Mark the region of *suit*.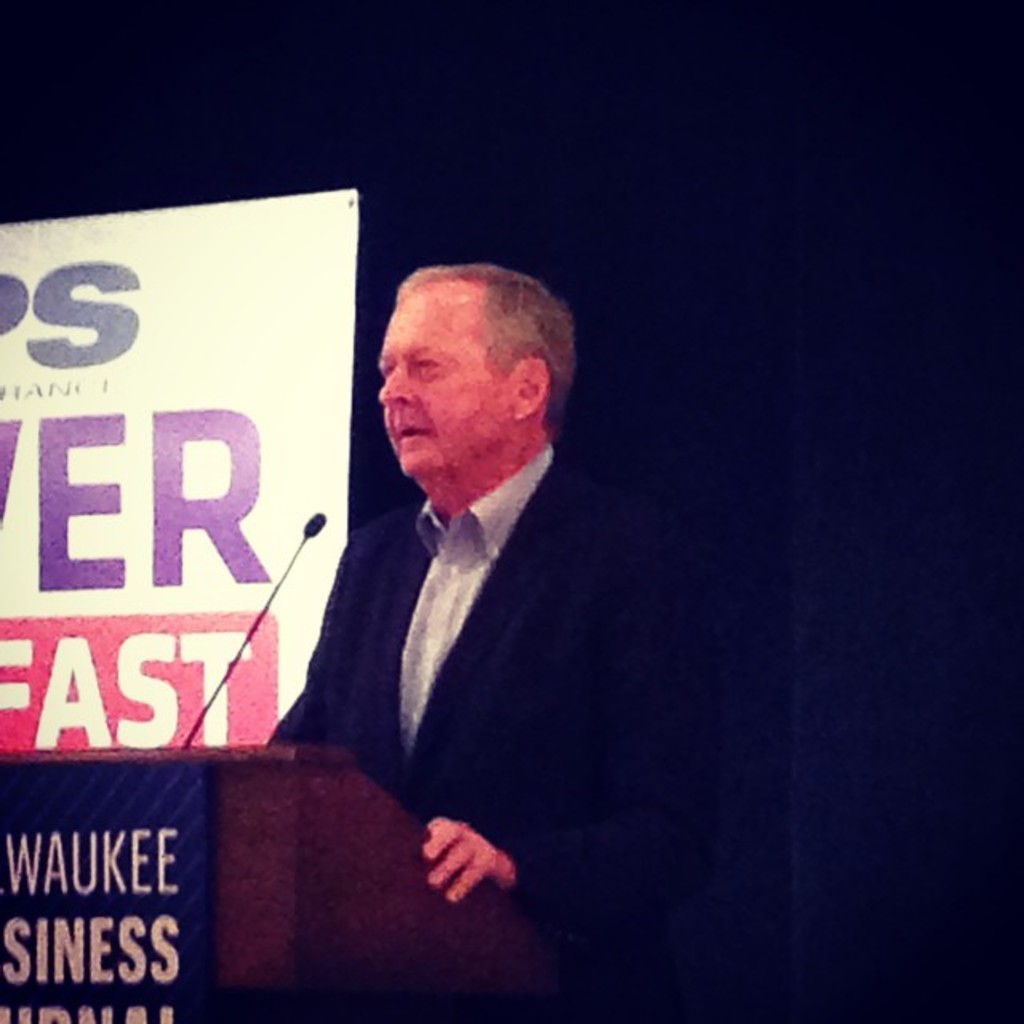
Region: 270 400 581 914.
